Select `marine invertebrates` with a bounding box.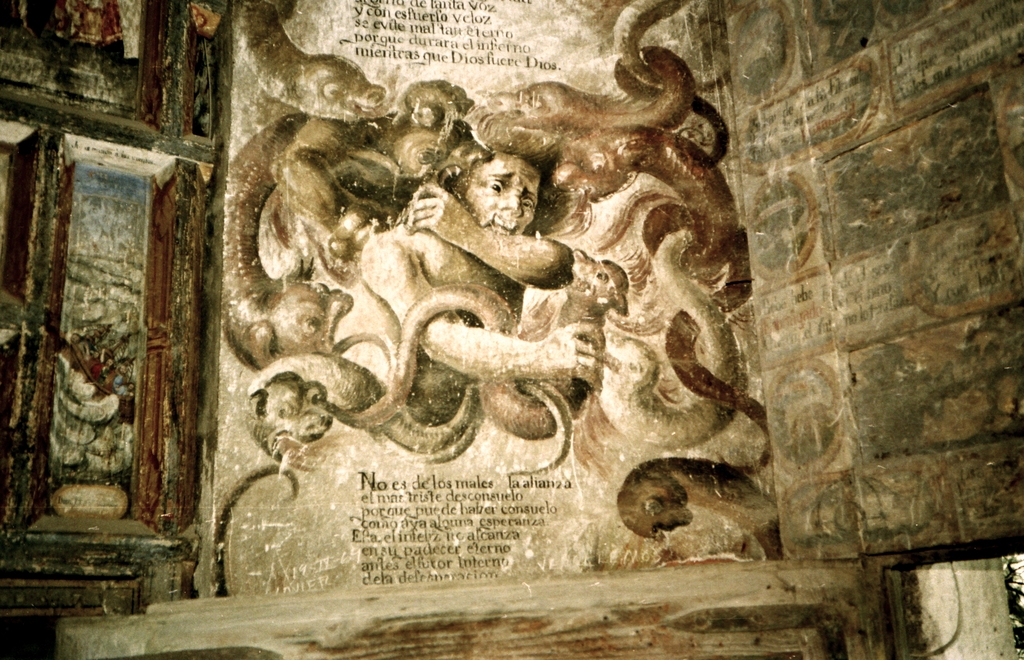
l=492, t=93, r=737, b=294.
